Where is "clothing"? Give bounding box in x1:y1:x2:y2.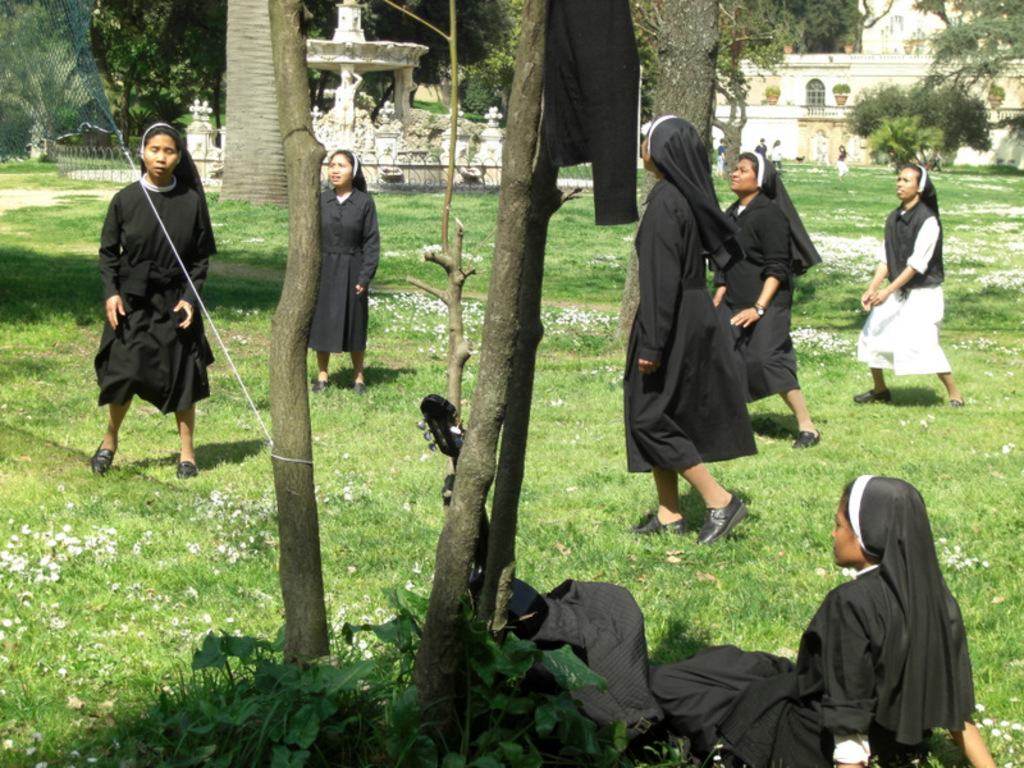
90:166:221:421.
